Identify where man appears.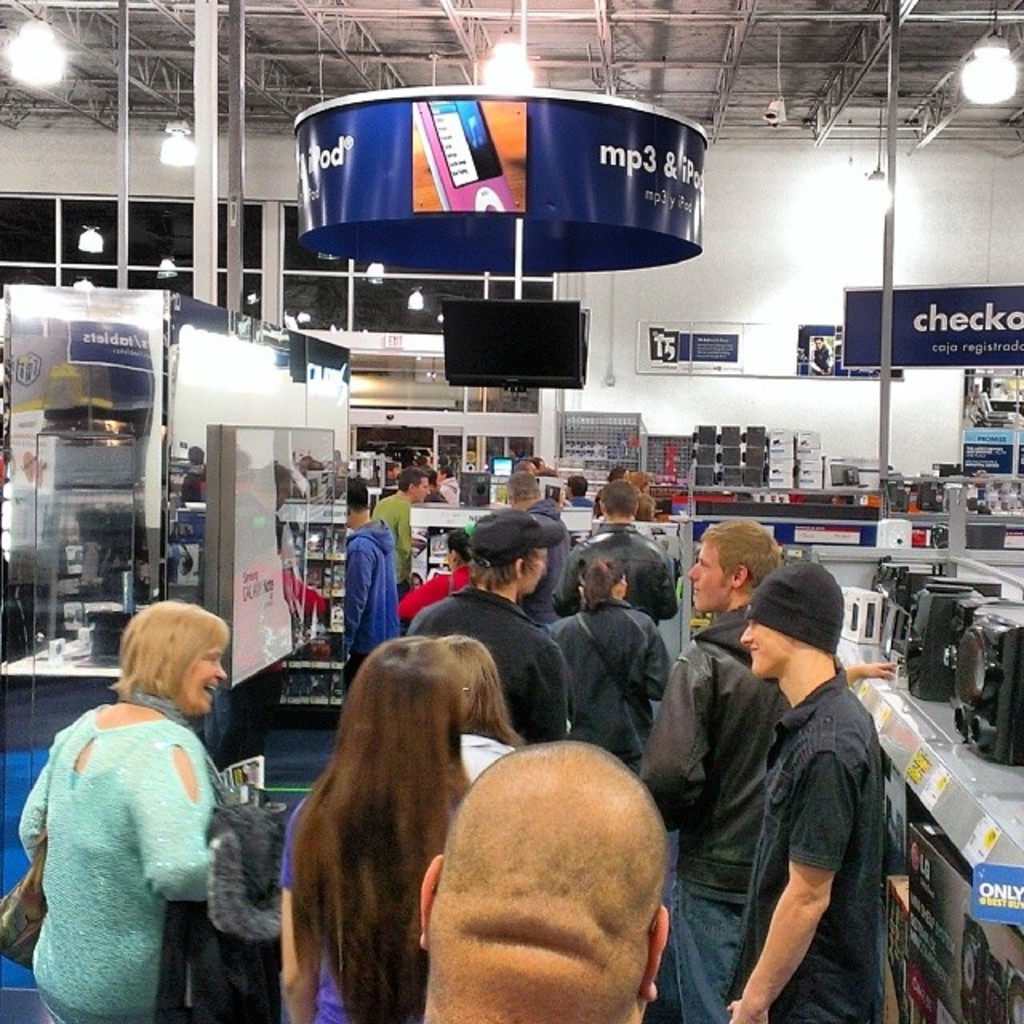
Appears at (x1=338, y1=478, x2=403, y2=686).
